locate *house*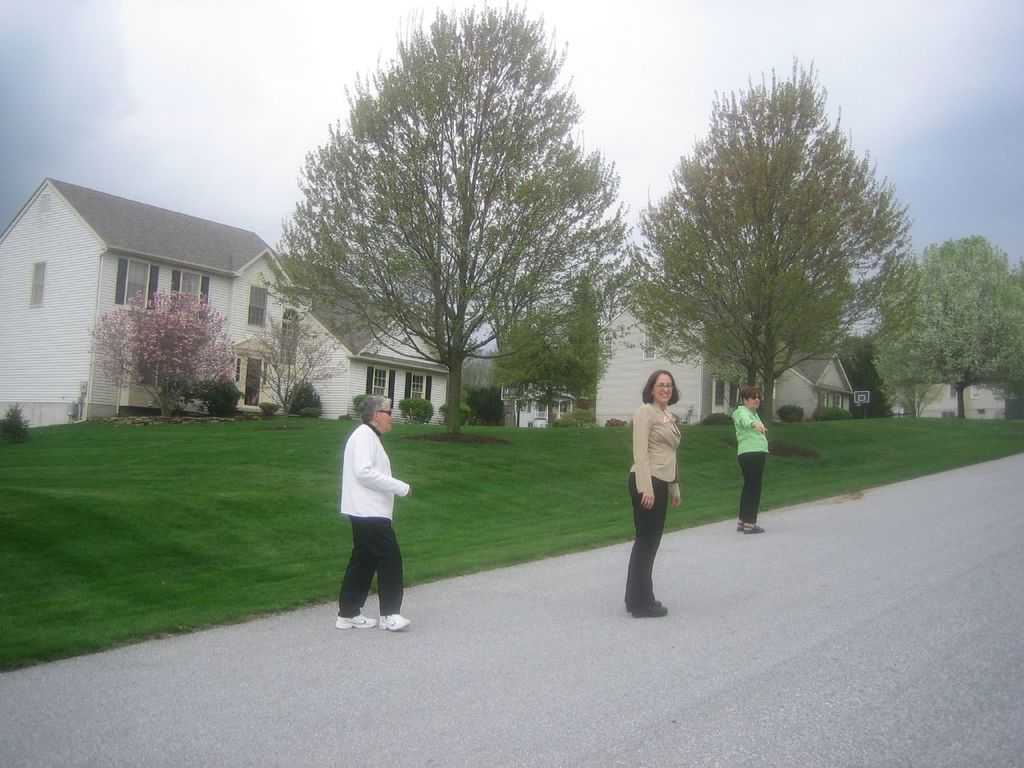
[x1=497, y1=271, x2=787, y2=439]
